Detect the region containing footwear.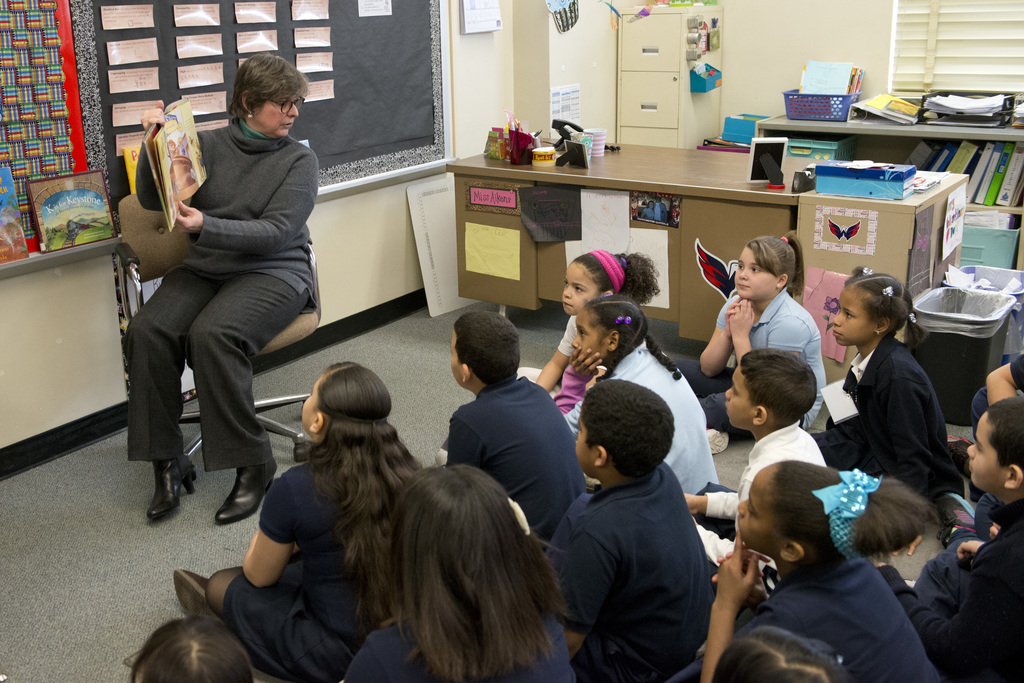
705,427,731,458.
